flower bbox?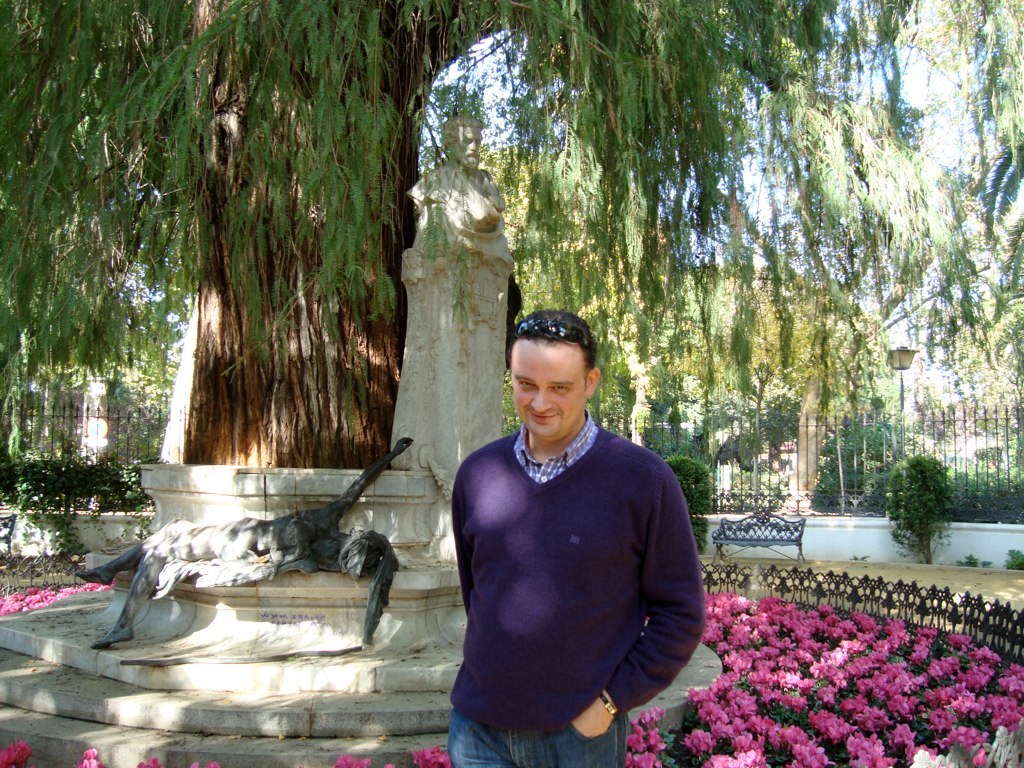
<box>701,752,757,767</box>
